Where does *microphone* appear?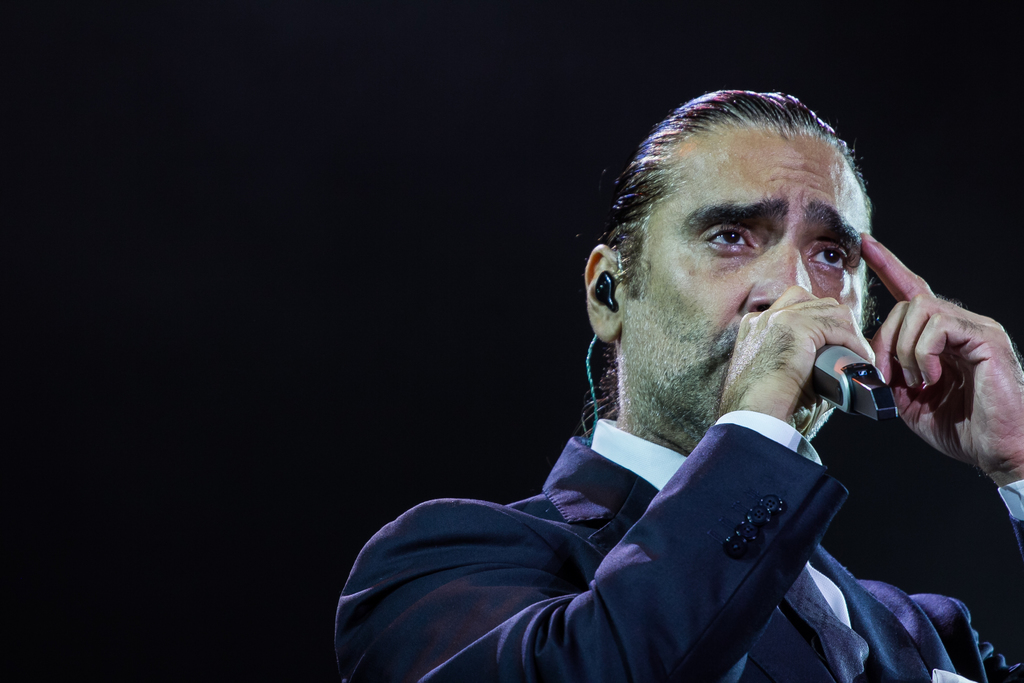
Appears at (809,344,902,419).
